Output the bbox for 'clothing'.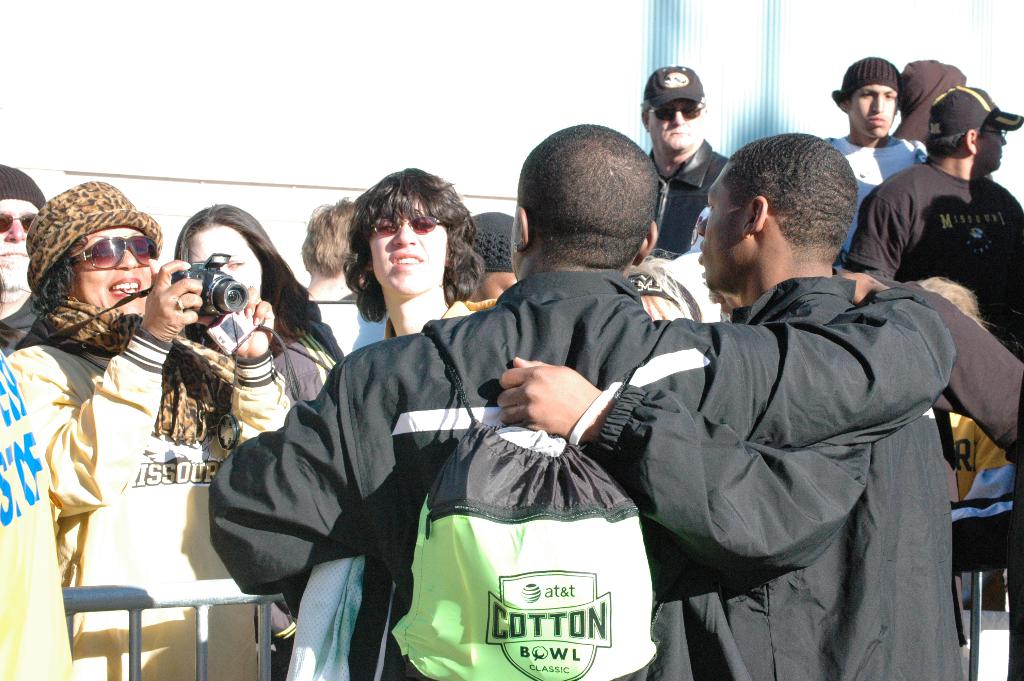
(x1=564, y1=271, x2=978, y2=680).
